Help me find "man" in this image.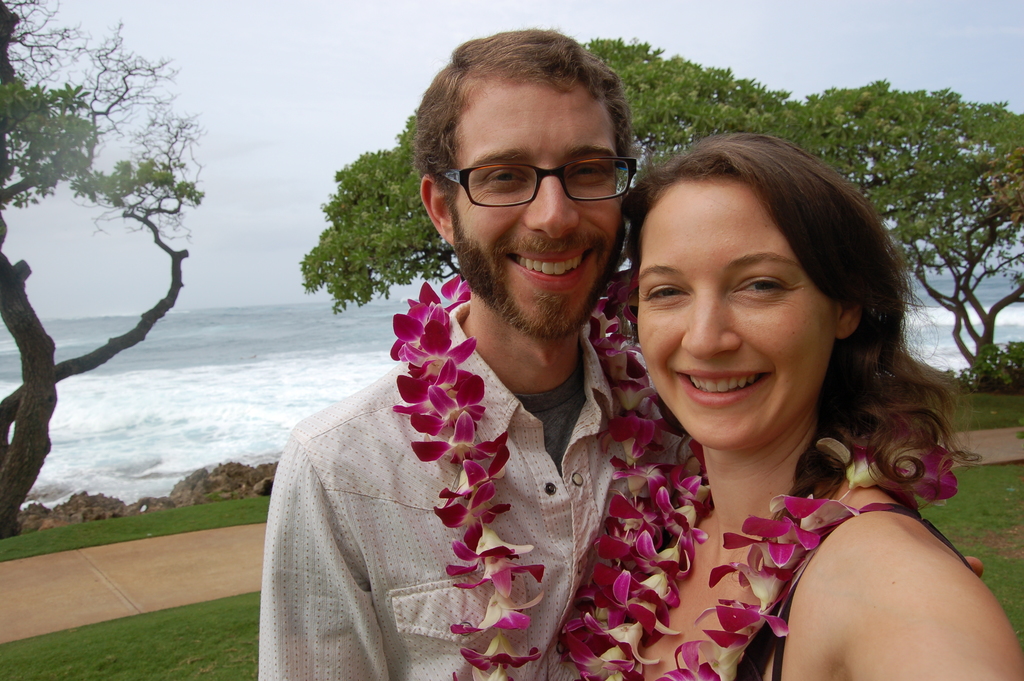
Found it: bbox(257, 53, 700, 659).
